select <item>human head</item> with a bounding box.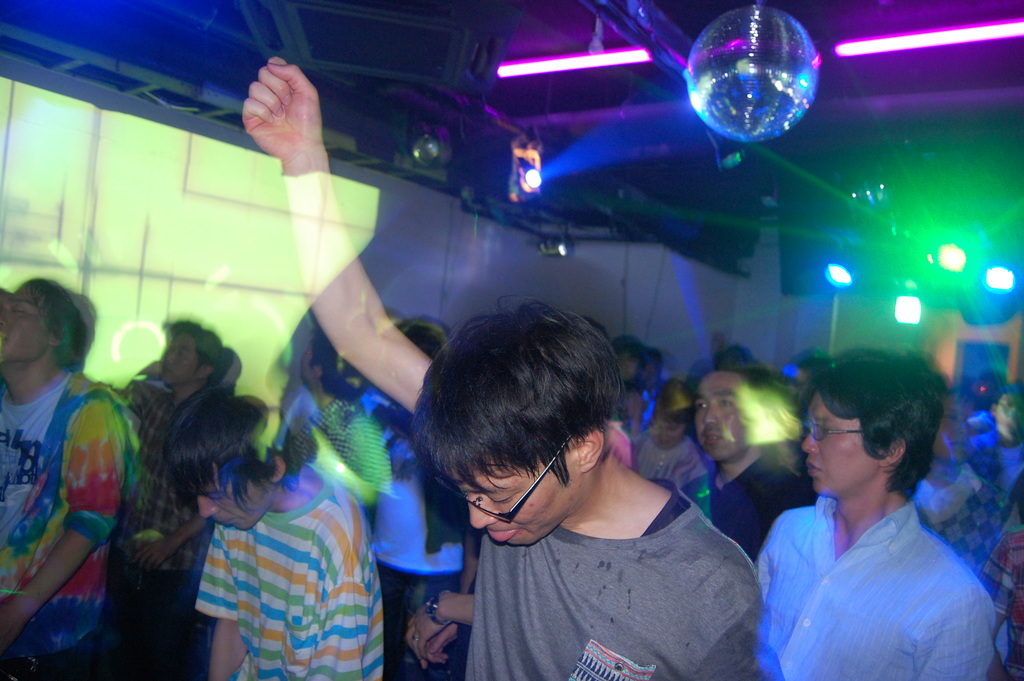
(x1=400, y1=318, x2=450, y2=364).
